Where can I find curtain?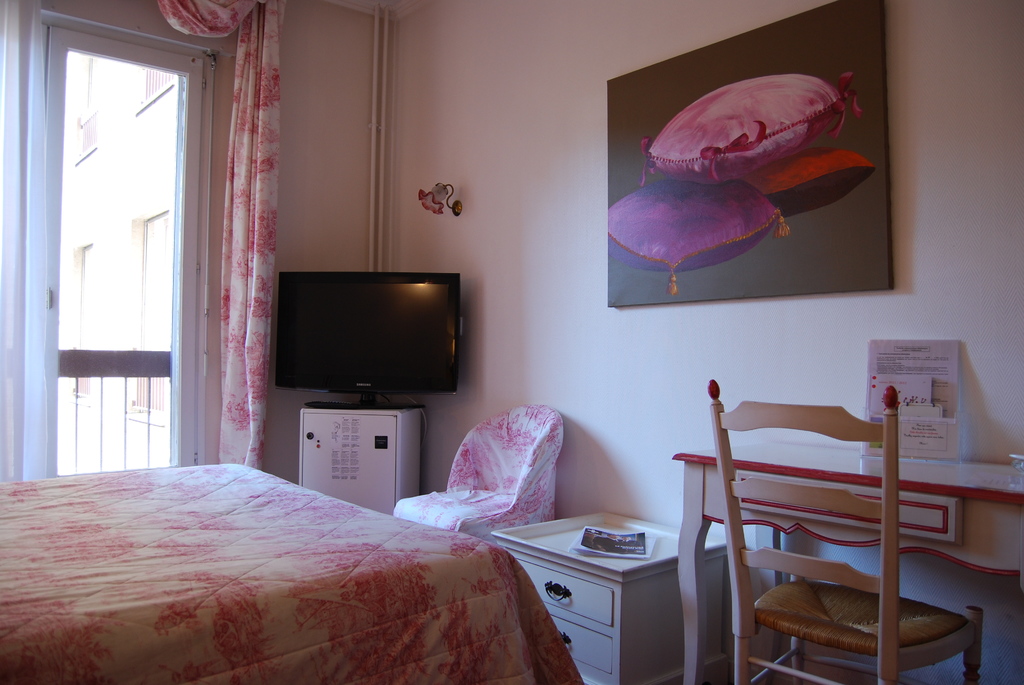
You can find it at bbox=[166, 0, 282, 455].
